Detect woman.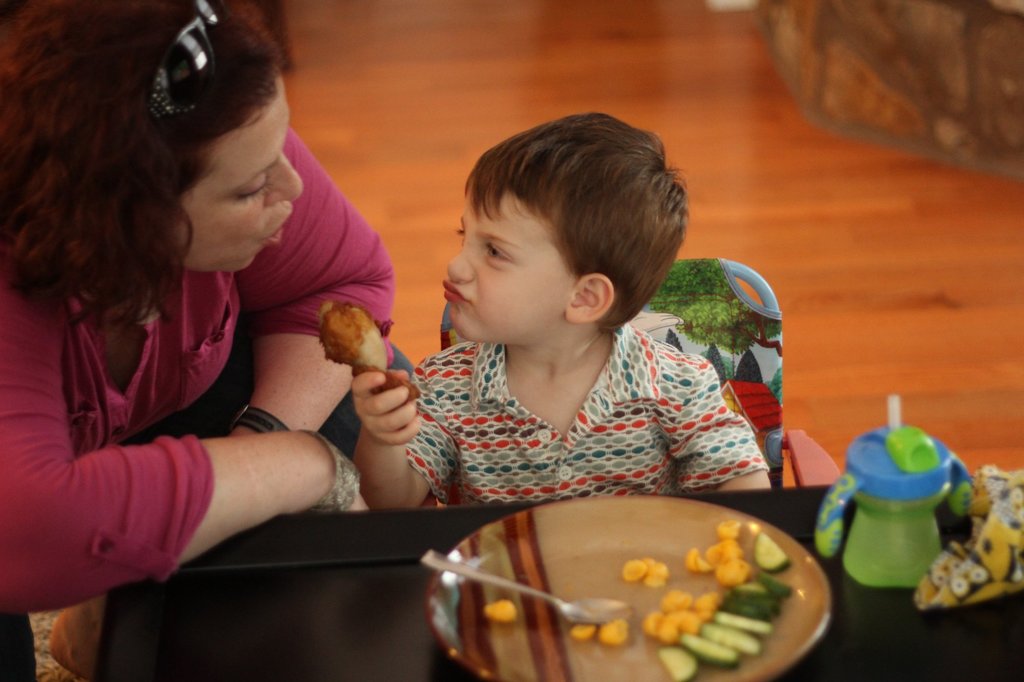
Detected at crop(40, 34, 504, 647).
